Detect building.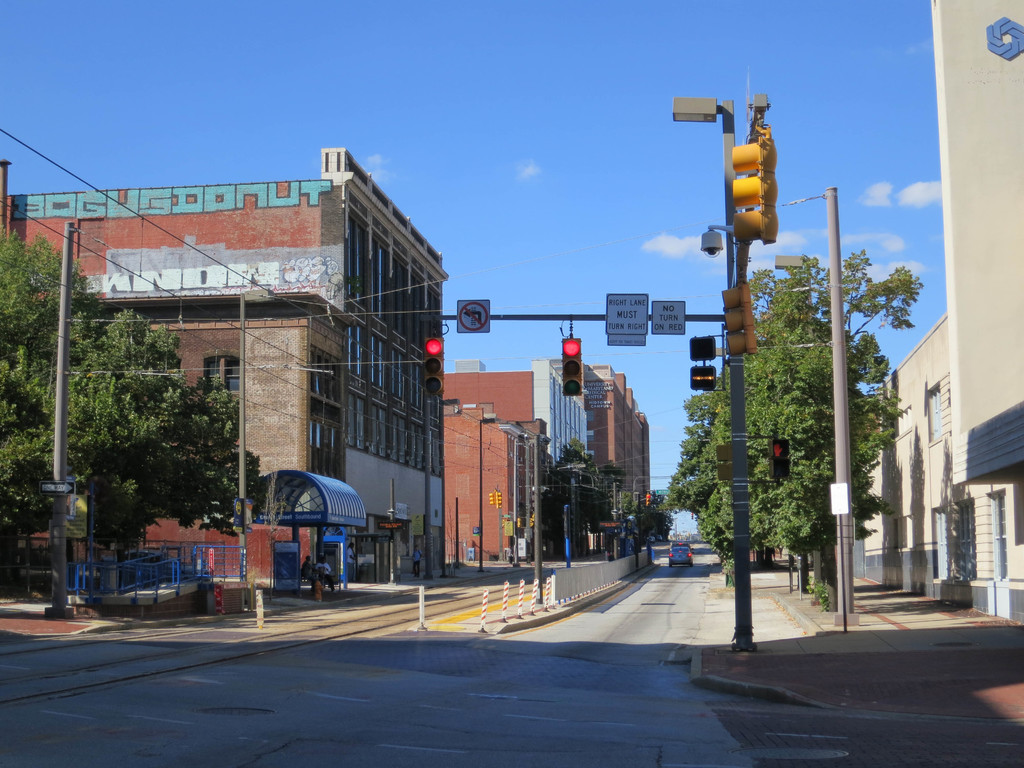
Detected at (left=843, top=314, right=999, bottom=610).
